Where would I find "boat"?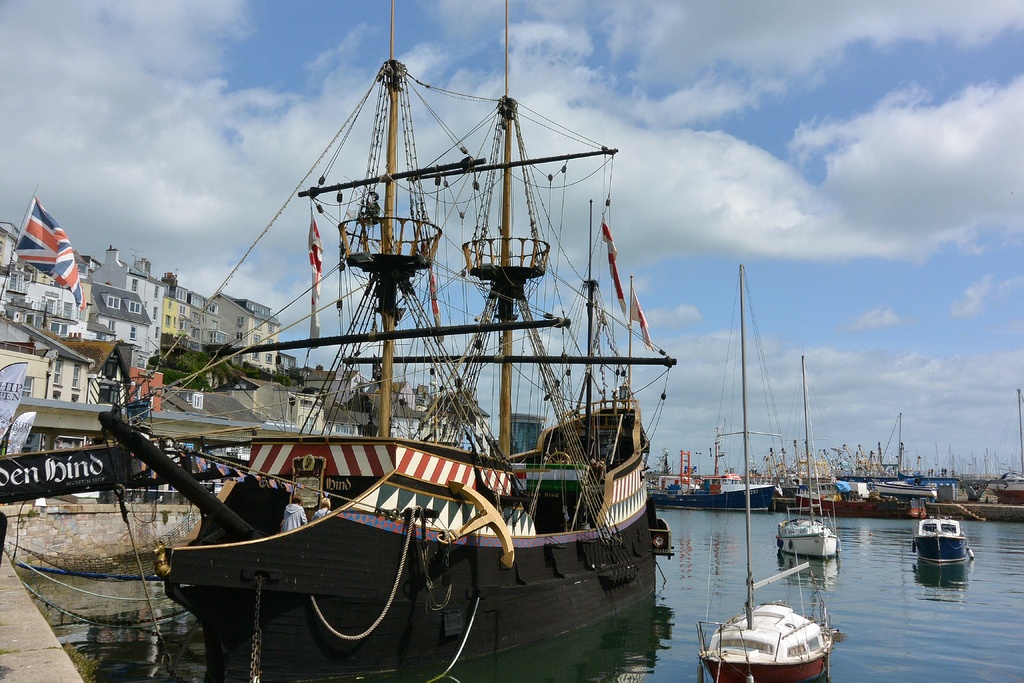
At {"left": 117, "top": 49, "right": 764, "bottom": 659}.
